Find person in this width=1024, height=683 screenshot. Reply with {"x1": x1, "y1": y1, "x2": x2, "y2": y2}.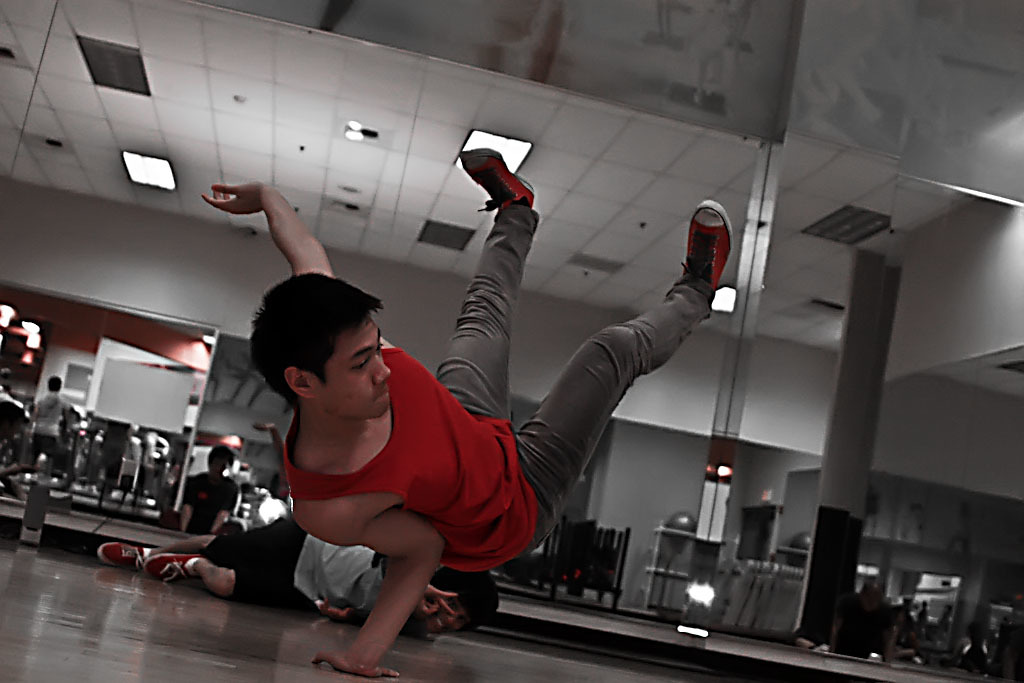
{"x1": 283, "y1": 162, "x2": 730, "y2": 666}.
